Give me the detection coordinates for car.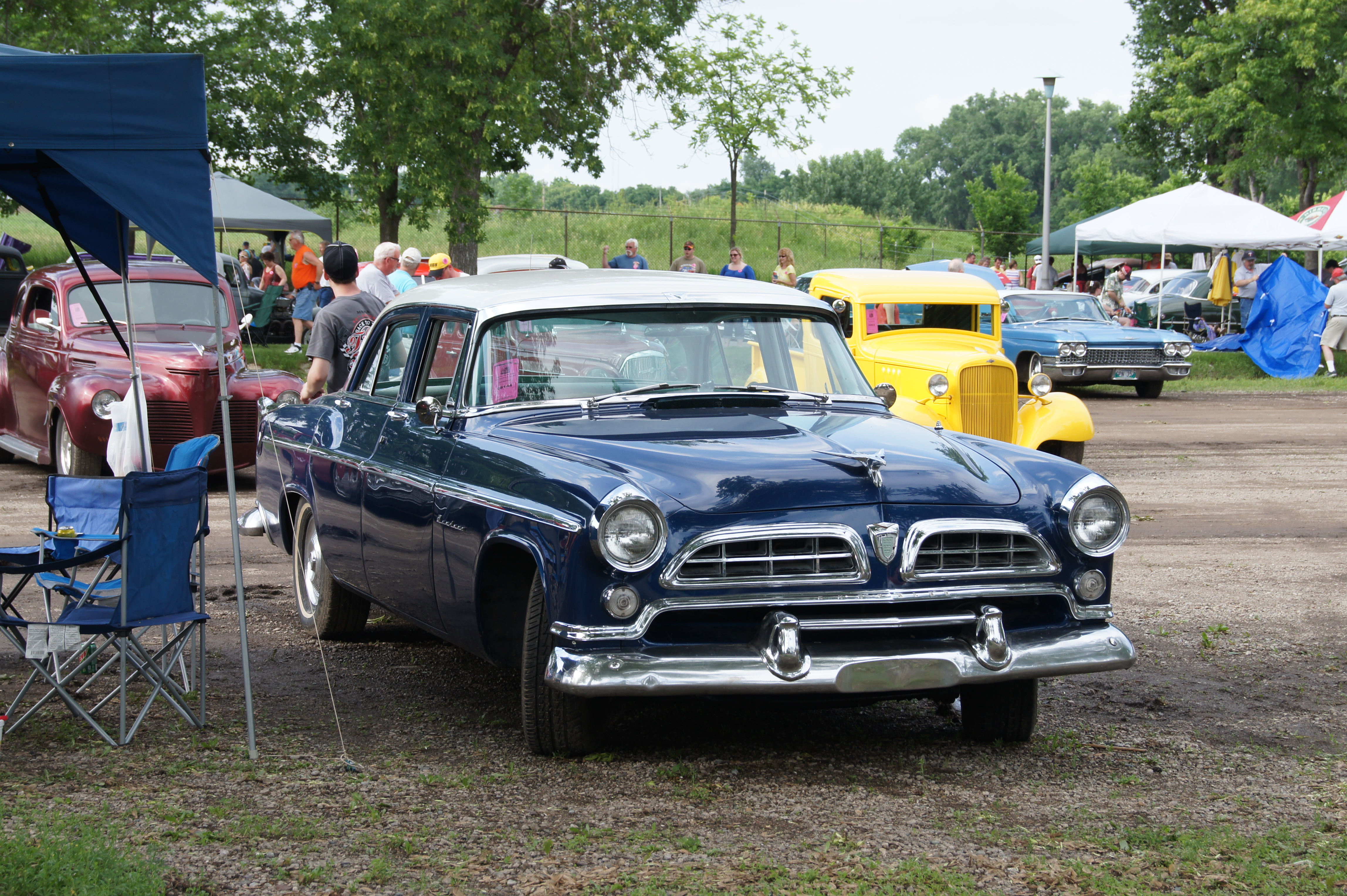
{"left": 19, "top": 74, "right": 50, "bottom": 77}.
